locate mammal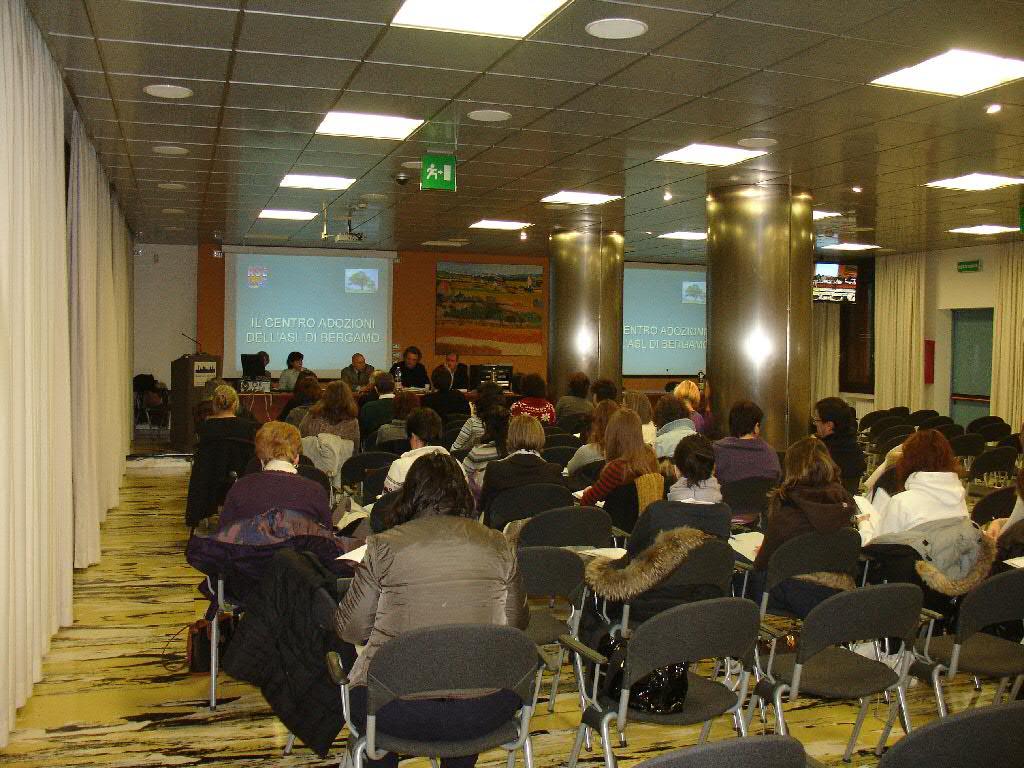
<bbox>472, 411, 559, 512</bbox>
